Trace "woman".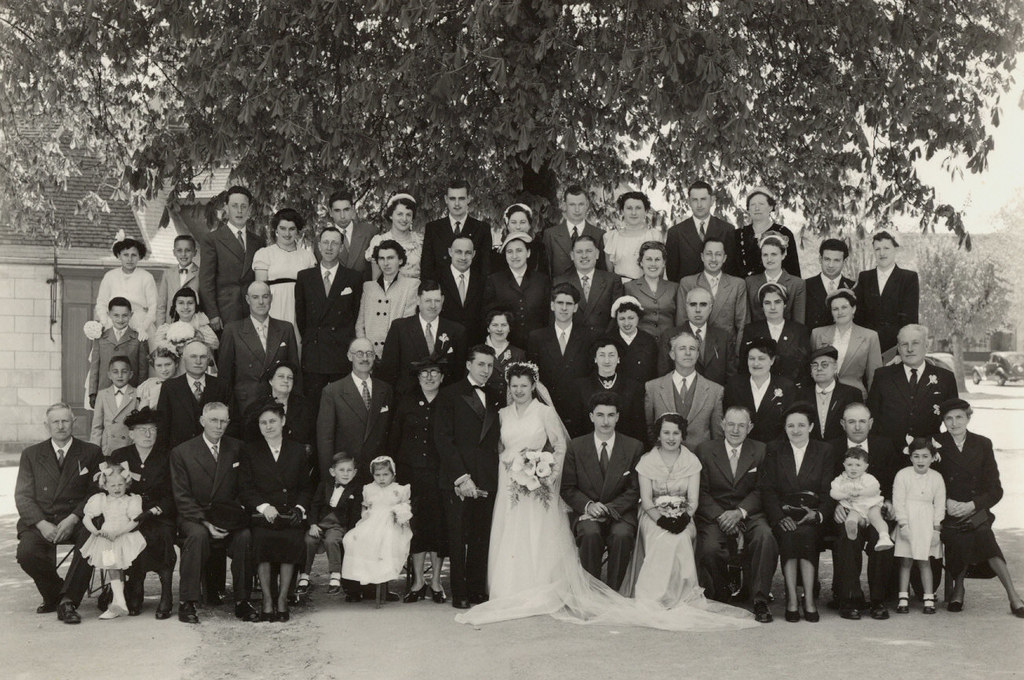
Traced to 590 186 669 276.
